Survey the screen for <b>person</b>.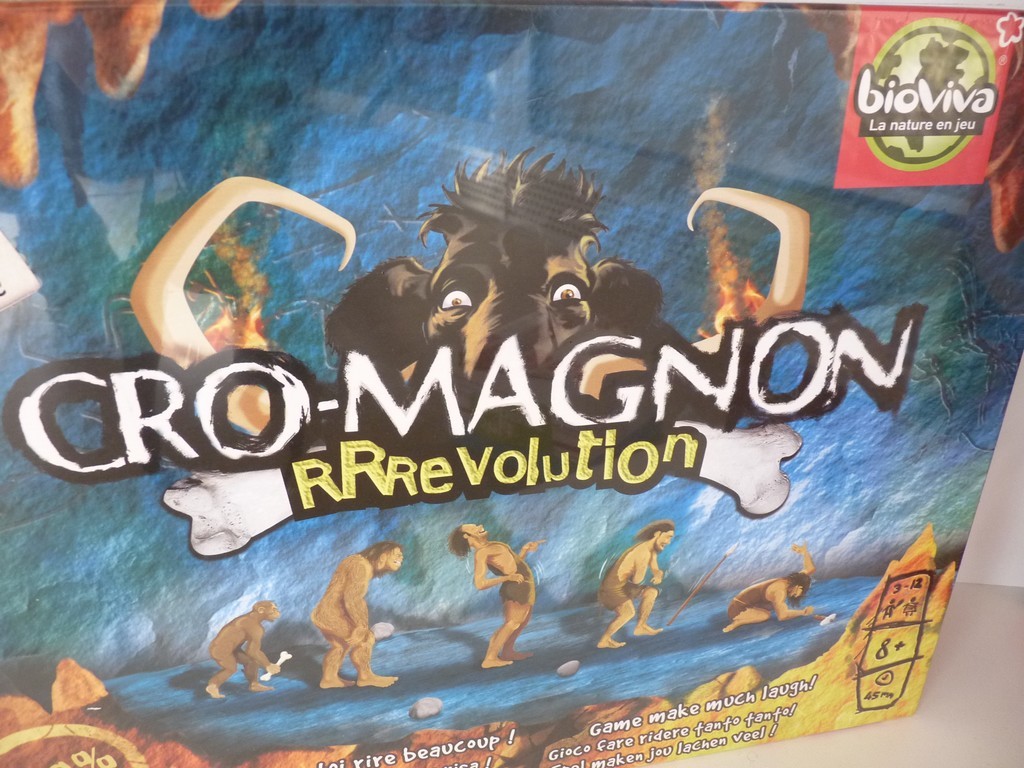
Survey found: {"left": 307, "top": 540, "right": 398, "bottom": 691}.
